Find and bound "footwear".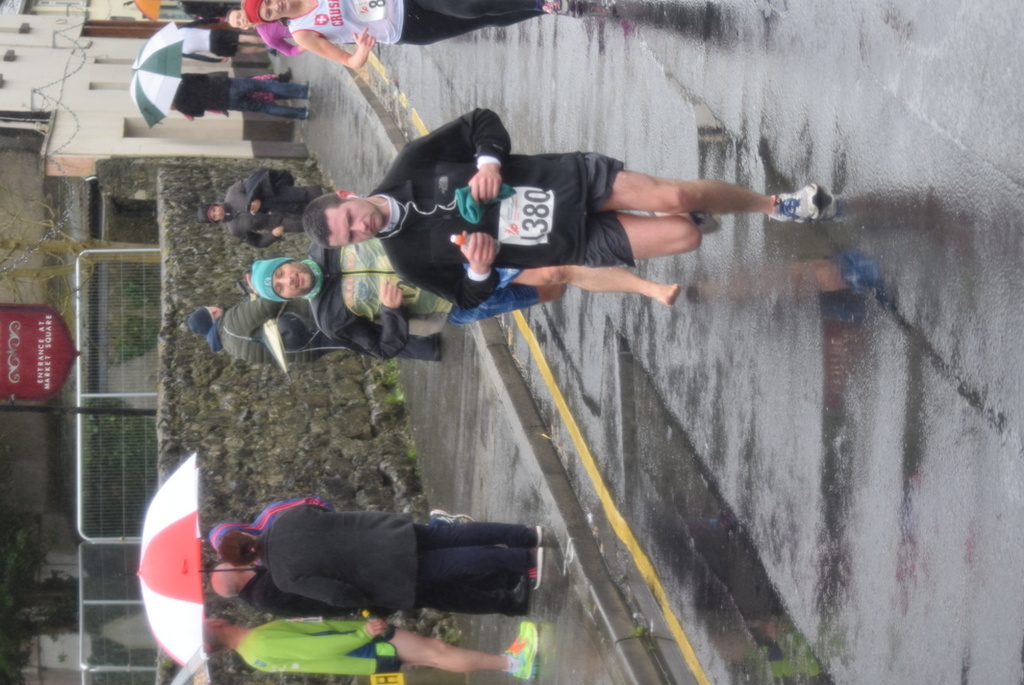
Bound: l=525, t=527, r=544, b=549.
